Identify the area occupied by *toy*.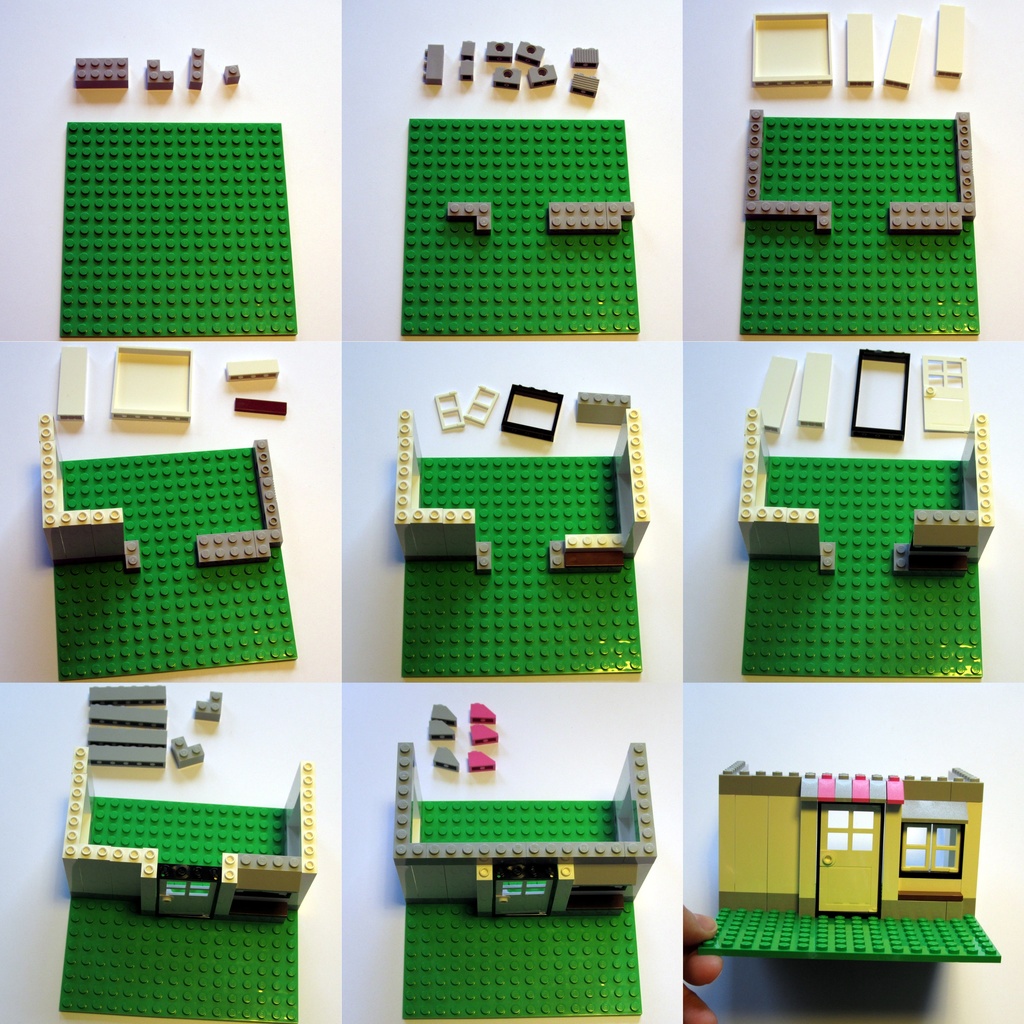
Area: <region>572, 44, 600, 69</region>.
